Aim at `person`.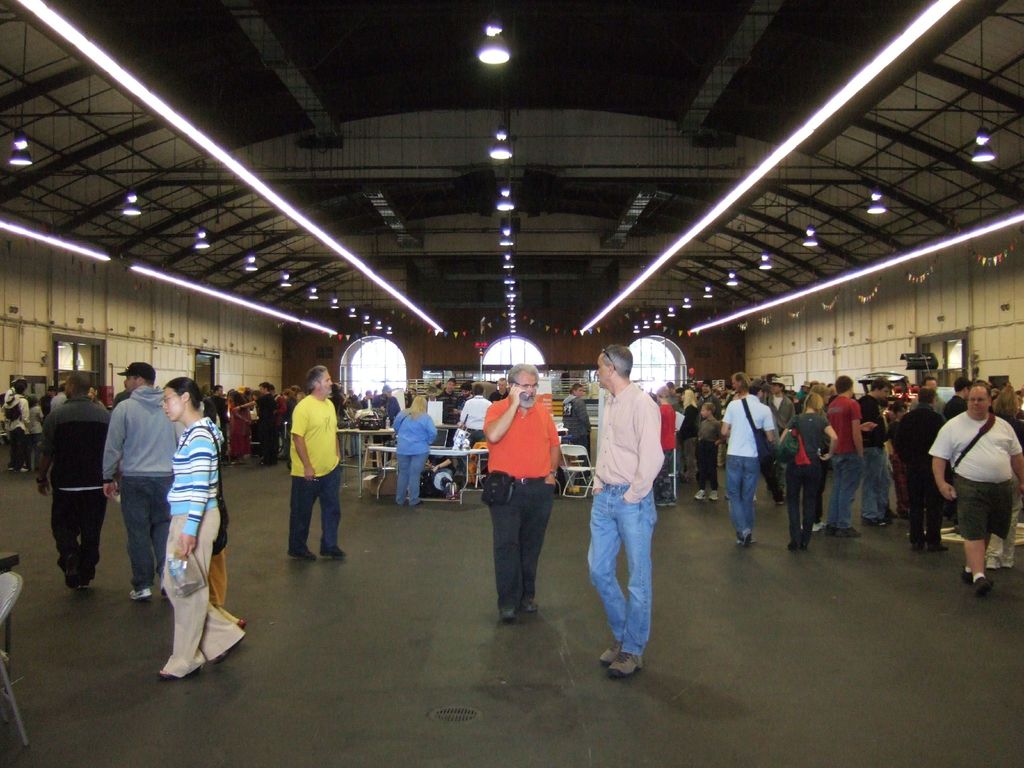
Aimed at [x1=252, y1=390, x2=265, y2=410].
